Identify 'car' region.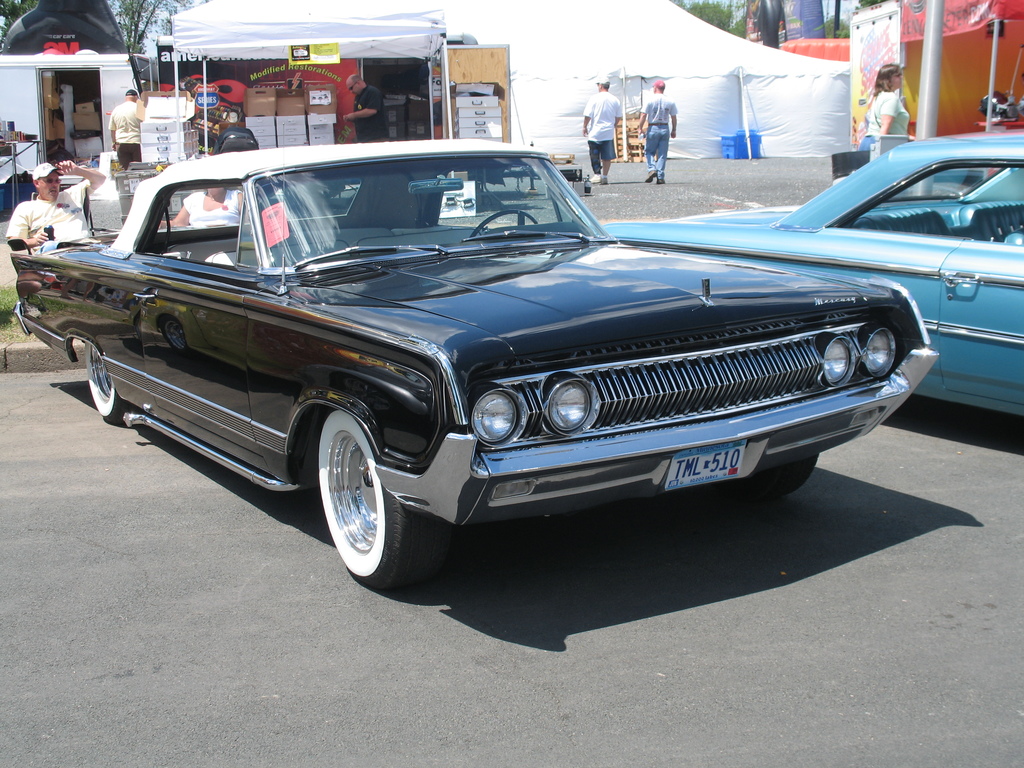
Region: 592, 124, 1023, 422.
